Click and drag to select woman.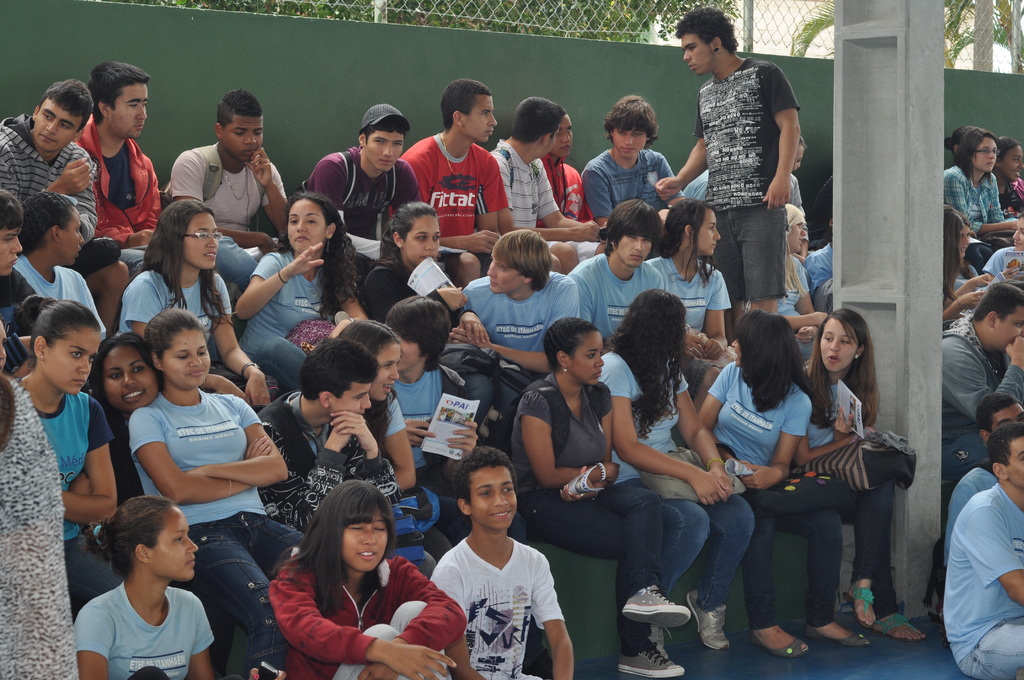
Selection: [x1=598, y1=287, x2=752, y2=658].
